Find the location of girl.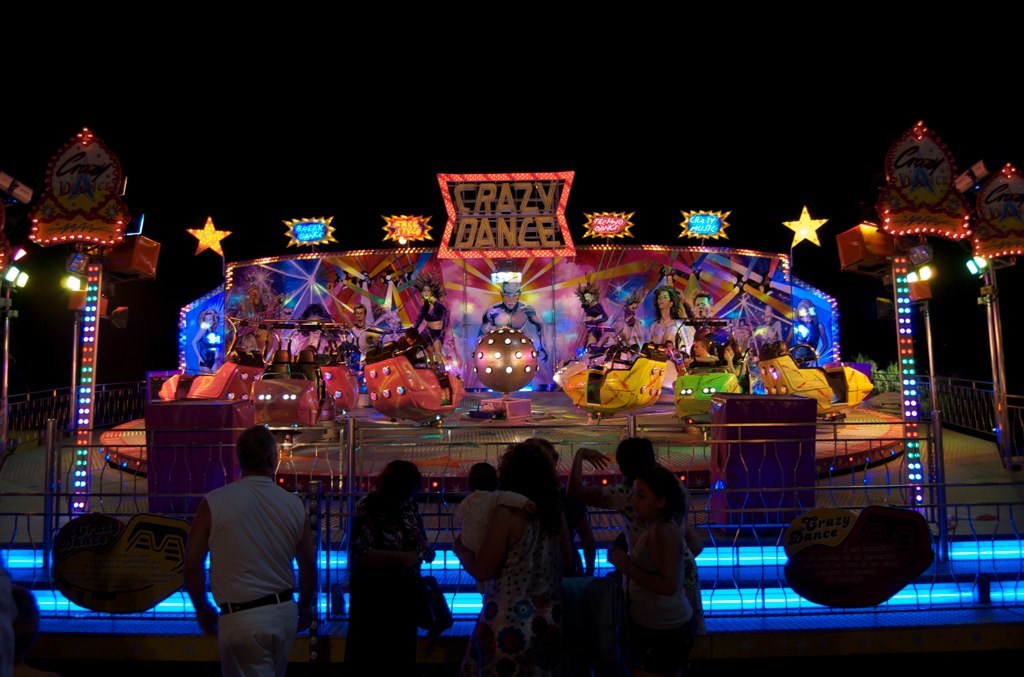
Location: locate(413, 271, 448, 354).
